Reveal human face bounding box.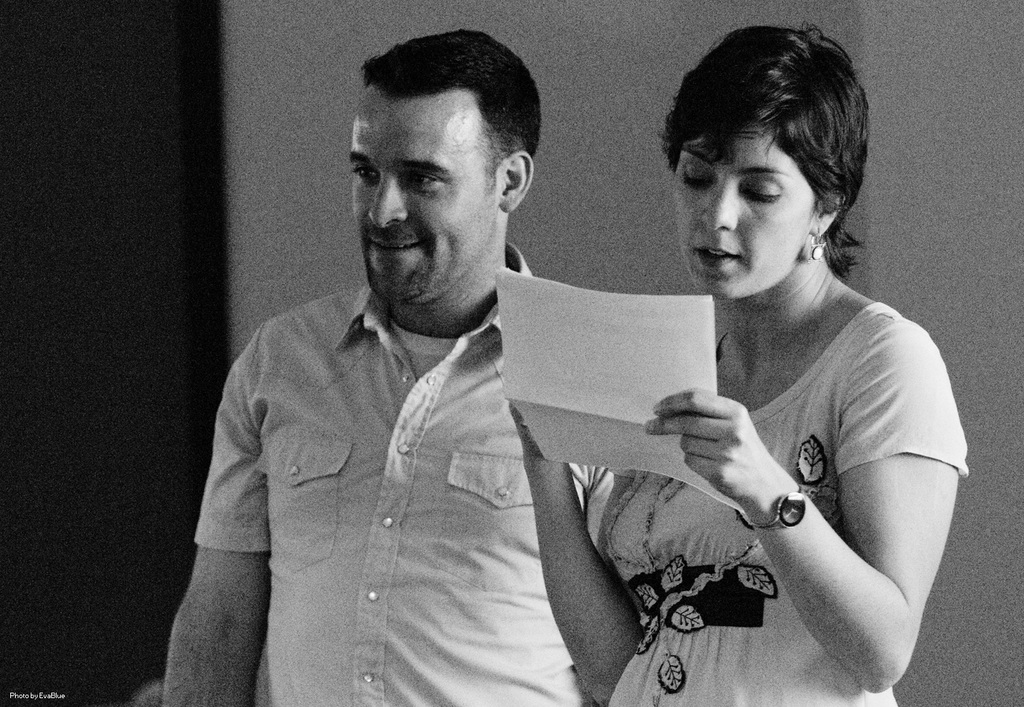
Revealed: {"x1": 350, "y1": 98, "x2": 500, "y2": 305}.
